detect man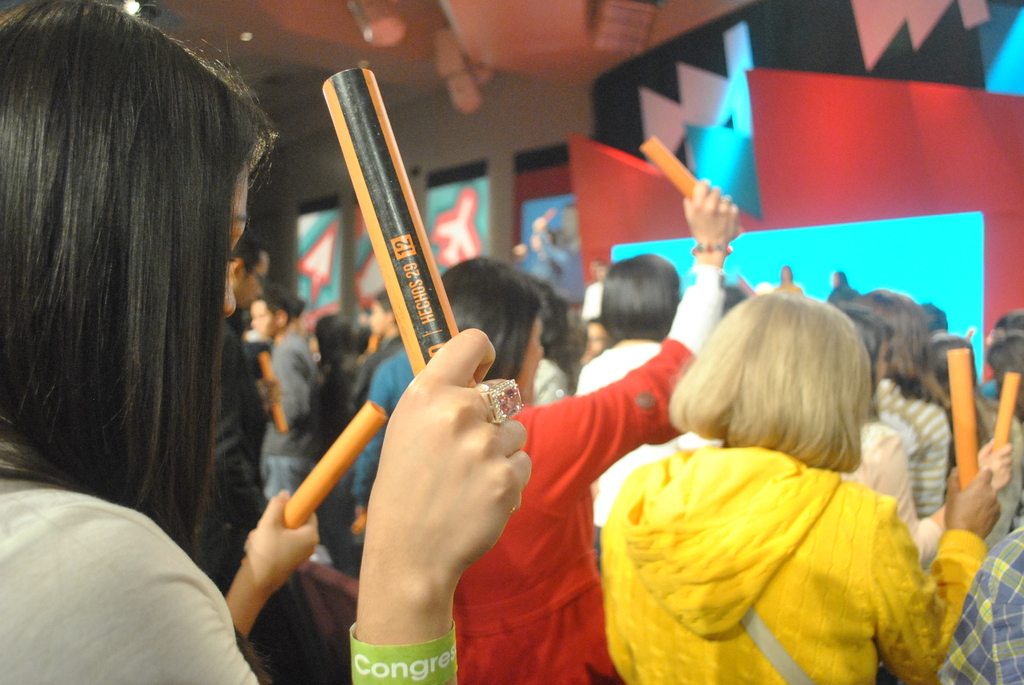
(196,232,275,676)
